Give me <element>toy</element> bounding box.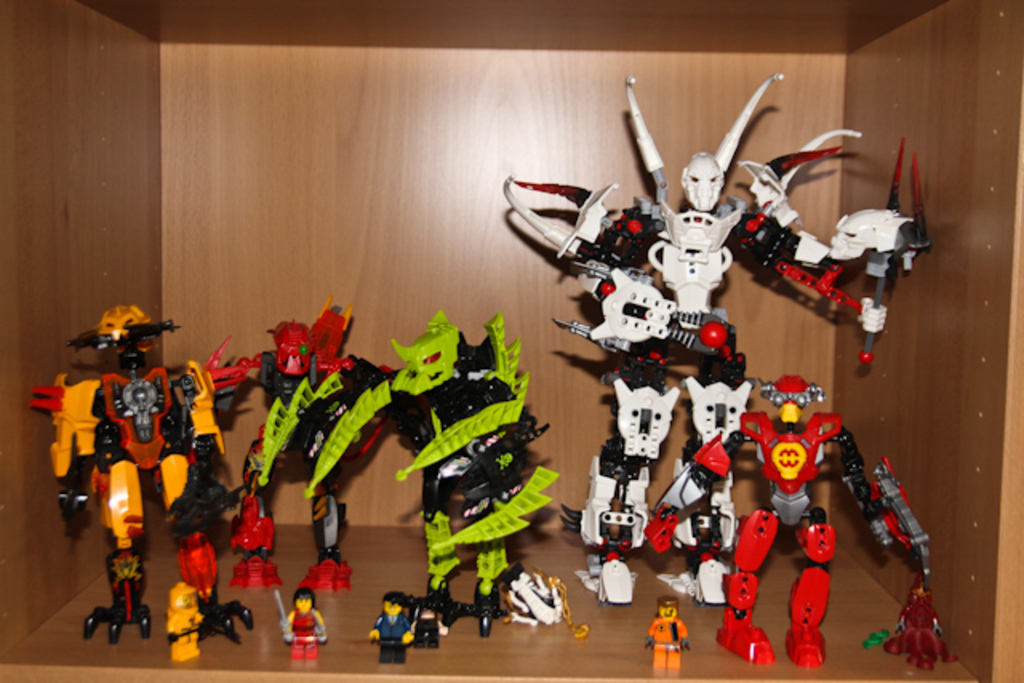
[27, 307, 253, 643].
